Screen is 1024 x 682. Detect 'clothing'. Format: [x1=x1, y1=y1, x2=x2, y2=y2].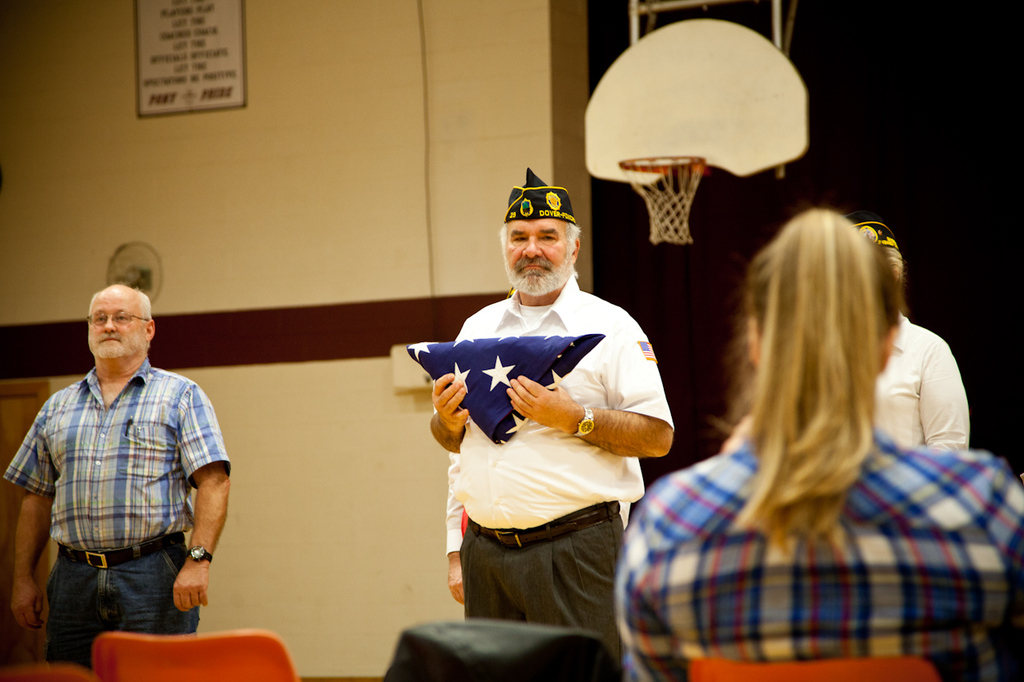
[x1=875, y1=303, x2=974, y2=444].
